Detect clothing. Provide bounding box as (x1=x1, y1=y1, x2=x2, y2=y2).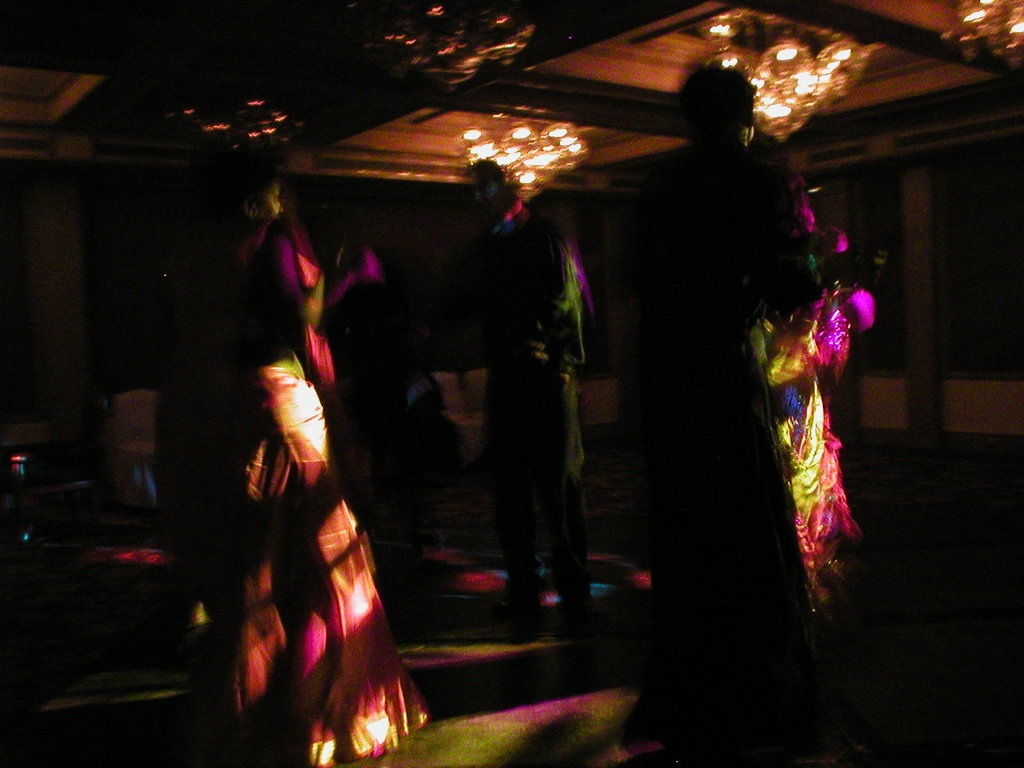
(x1=463, y1=161, x2=595, y2=628).
